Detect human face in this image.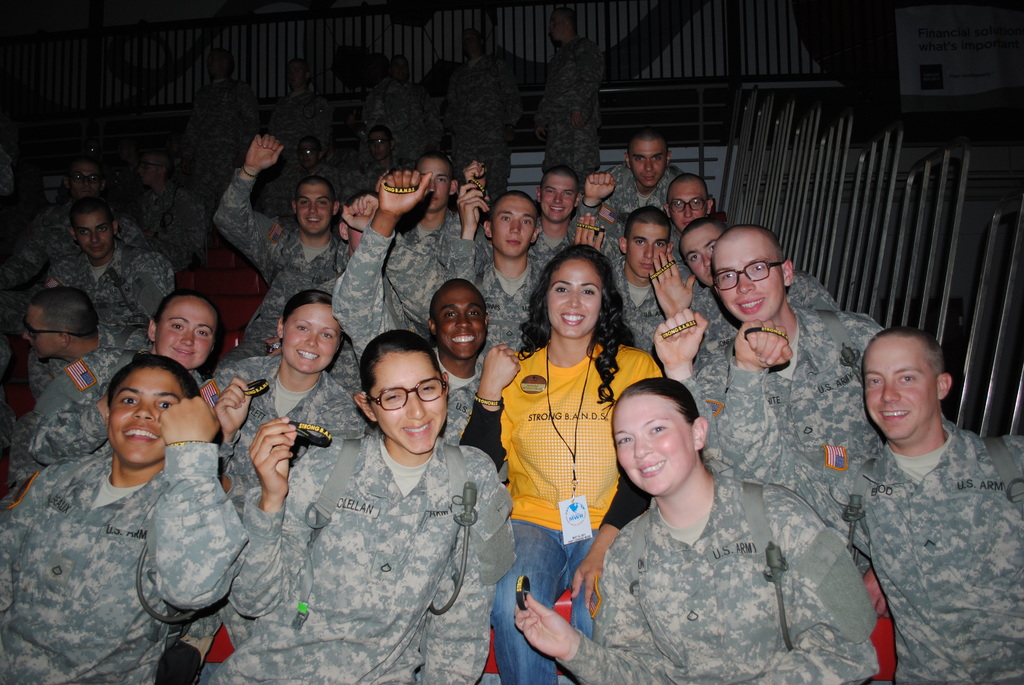
Detection: BBox(680, 221, 724, 284).
